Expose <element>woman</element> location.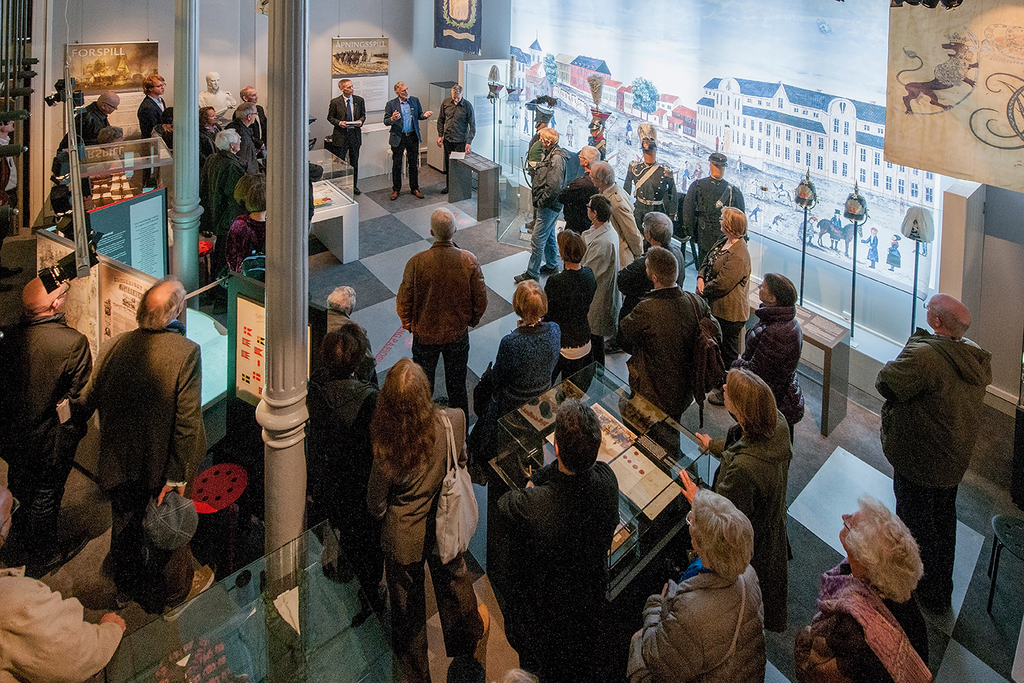
Exposed at locate(487, 278, 563, 475).
